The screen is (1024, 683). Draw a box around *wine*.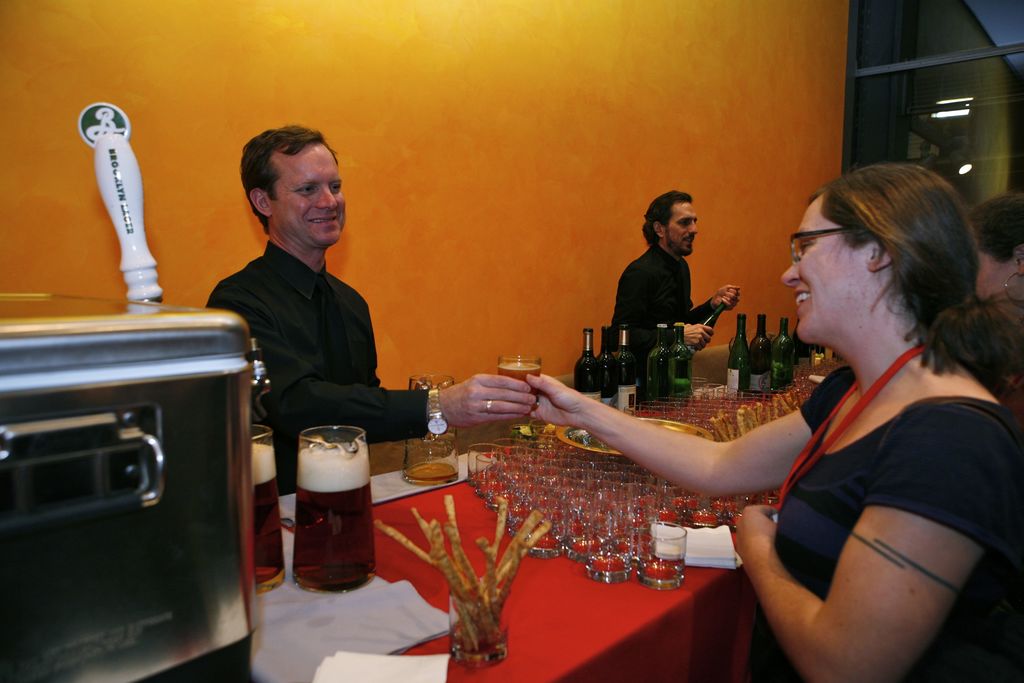
bbox=[292, 482, 378, 588].
